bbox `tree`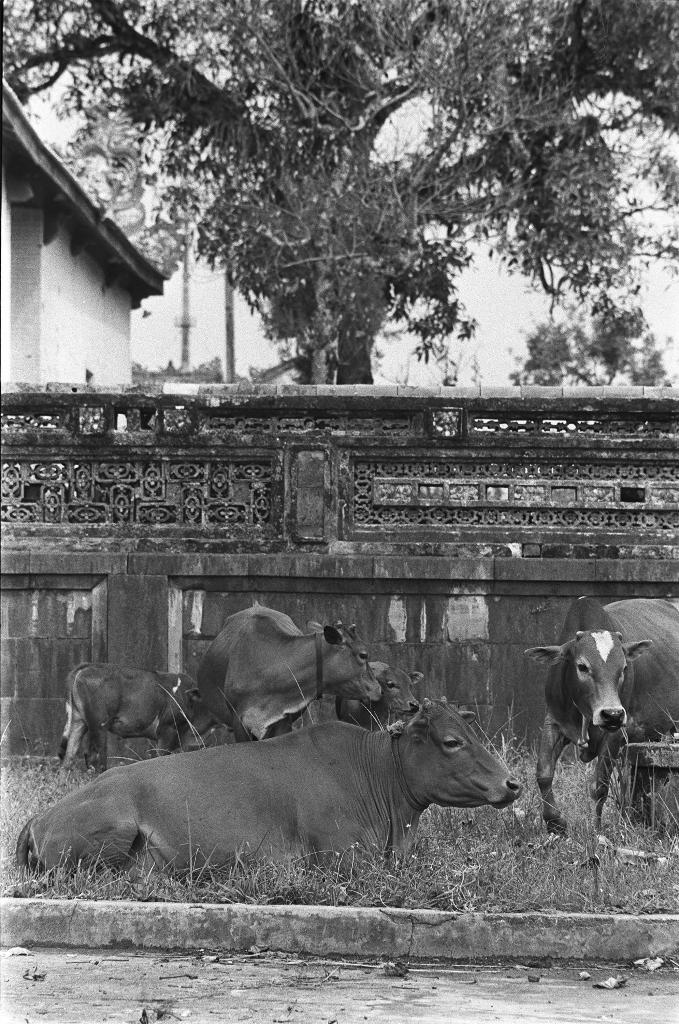
(left=132, top=356, right=255, bottom=397)
